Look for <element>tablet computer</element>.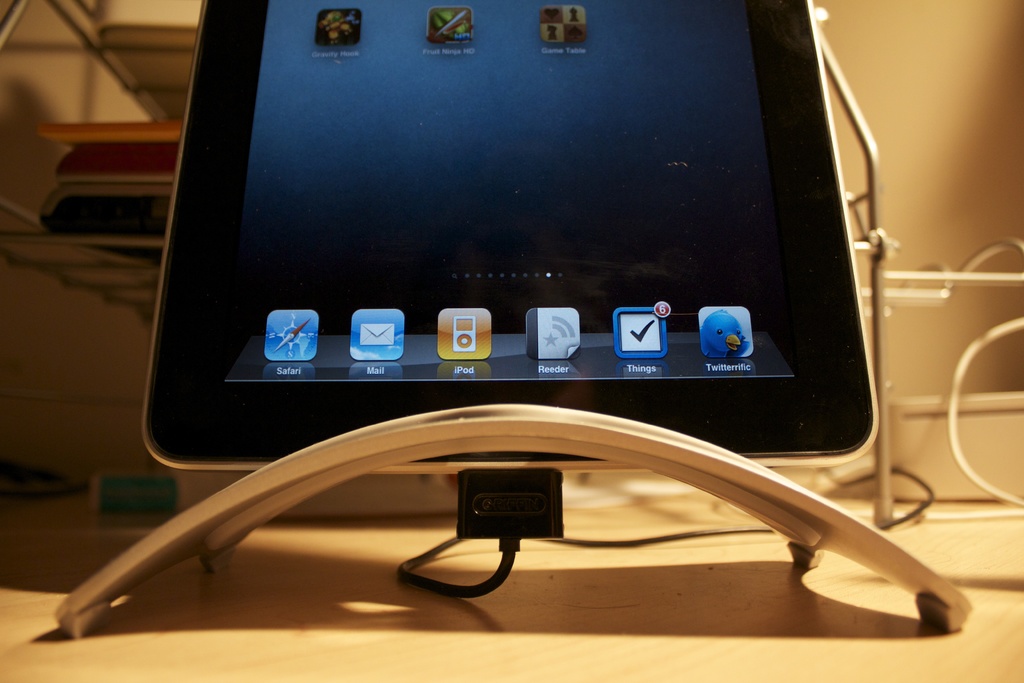
Found: [left=138, top=0, right=873, bottom=474].
